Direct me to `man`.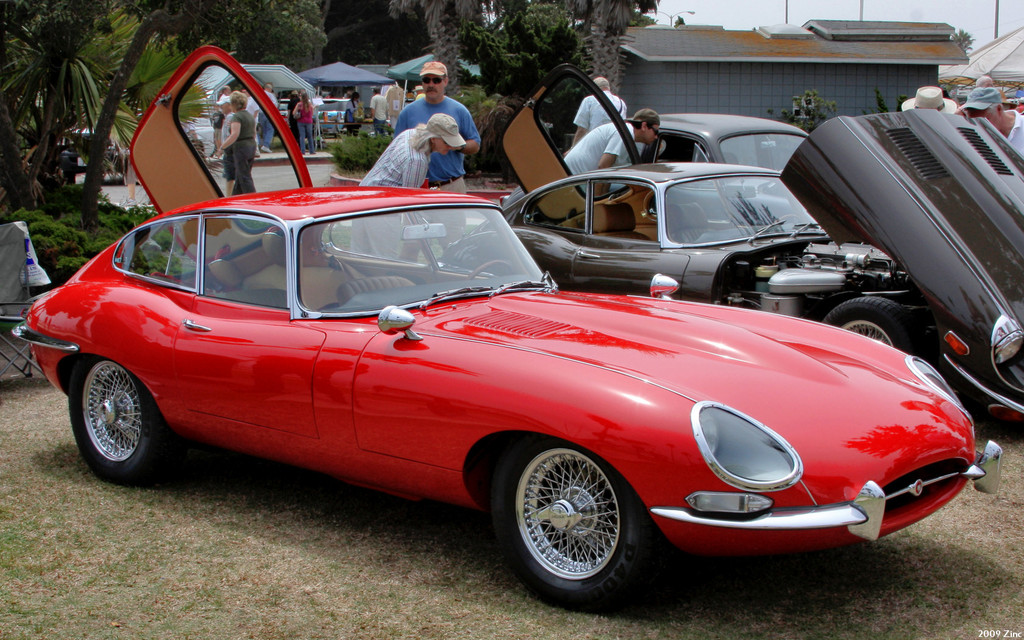
Direction: <box>961,88,1023,162</box>.
